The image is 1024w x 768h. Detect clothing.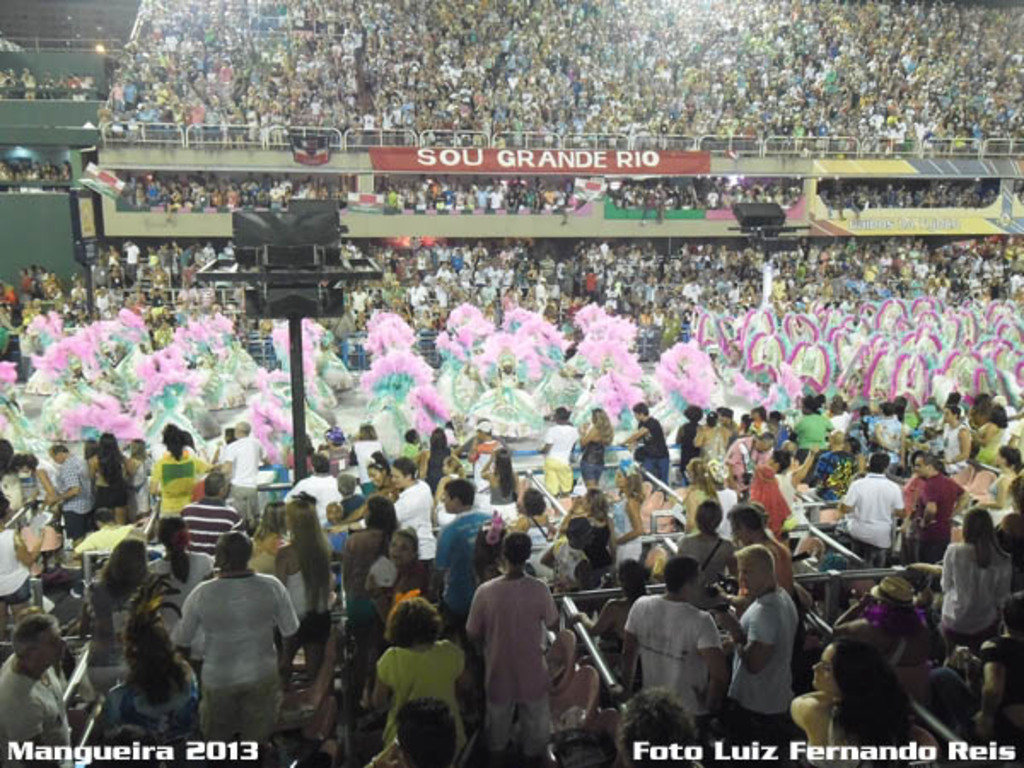
Detection: left=480, top=442, right=503, bottom=471.
